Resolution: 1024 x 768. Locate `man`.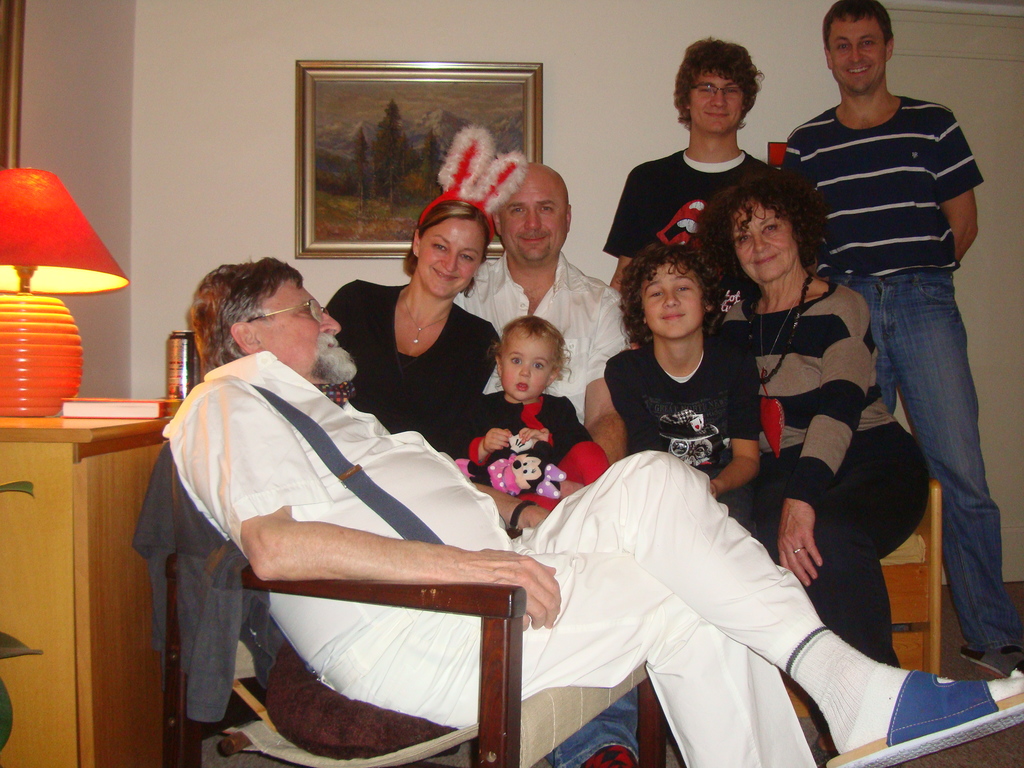
rect(598, 38, 759, 292).
